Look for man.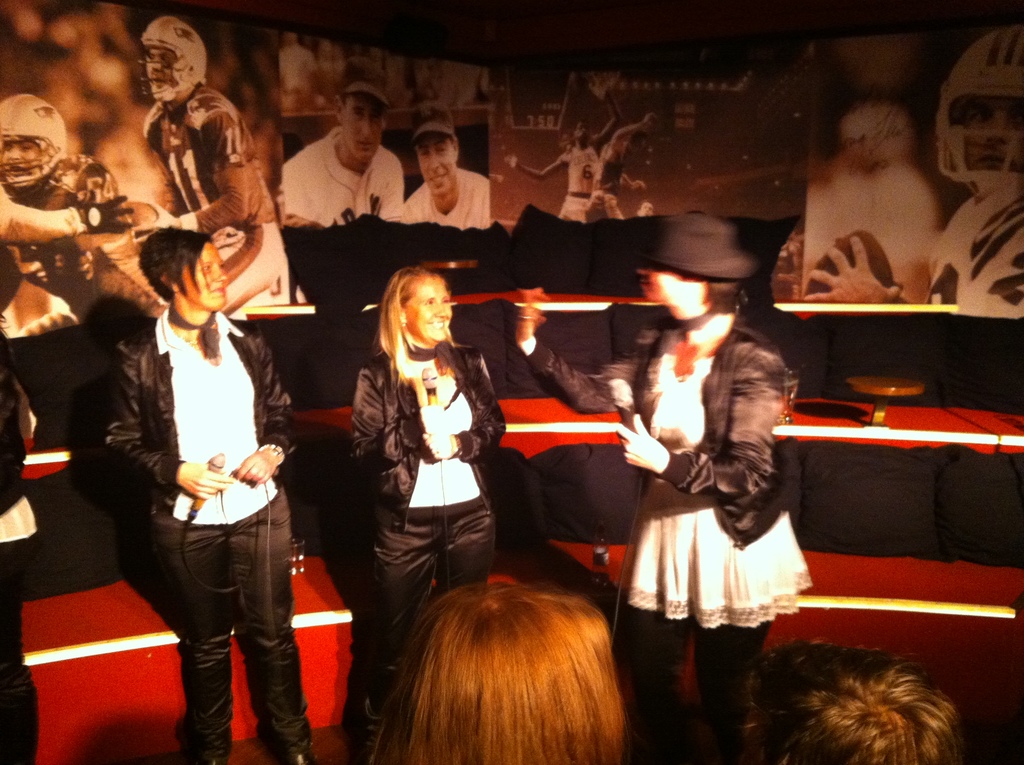
Found: <bbox>787, 9, 1023, 318</bbox>.
